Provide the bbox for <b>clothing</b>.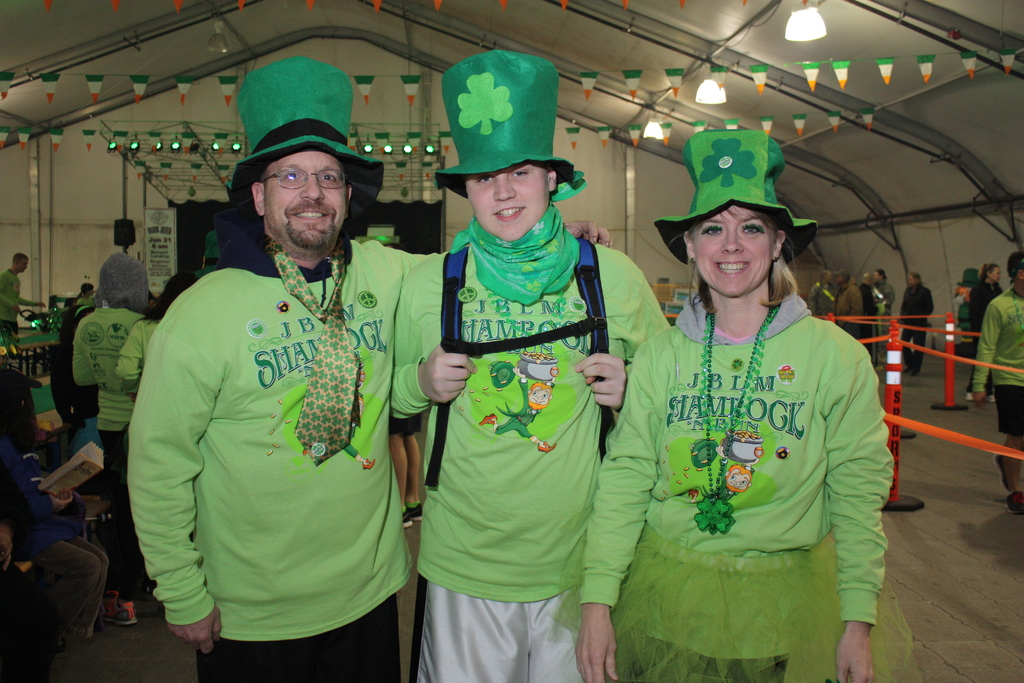
rect(72, 299, 96, 319).
